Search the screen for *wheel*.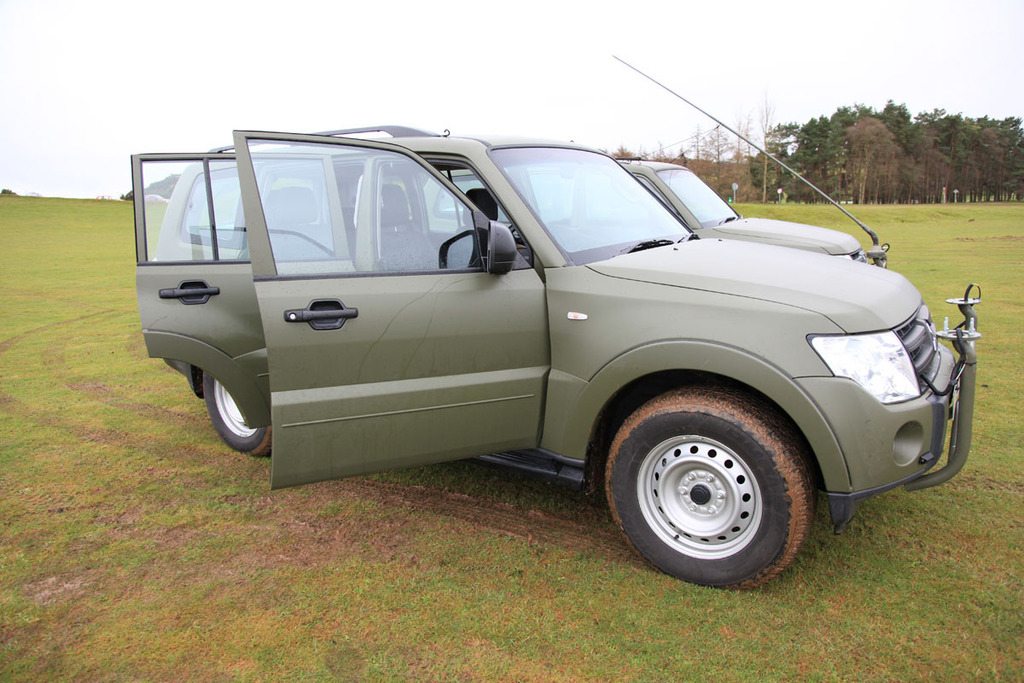
Found at detection(618, 401, 816, 579).
